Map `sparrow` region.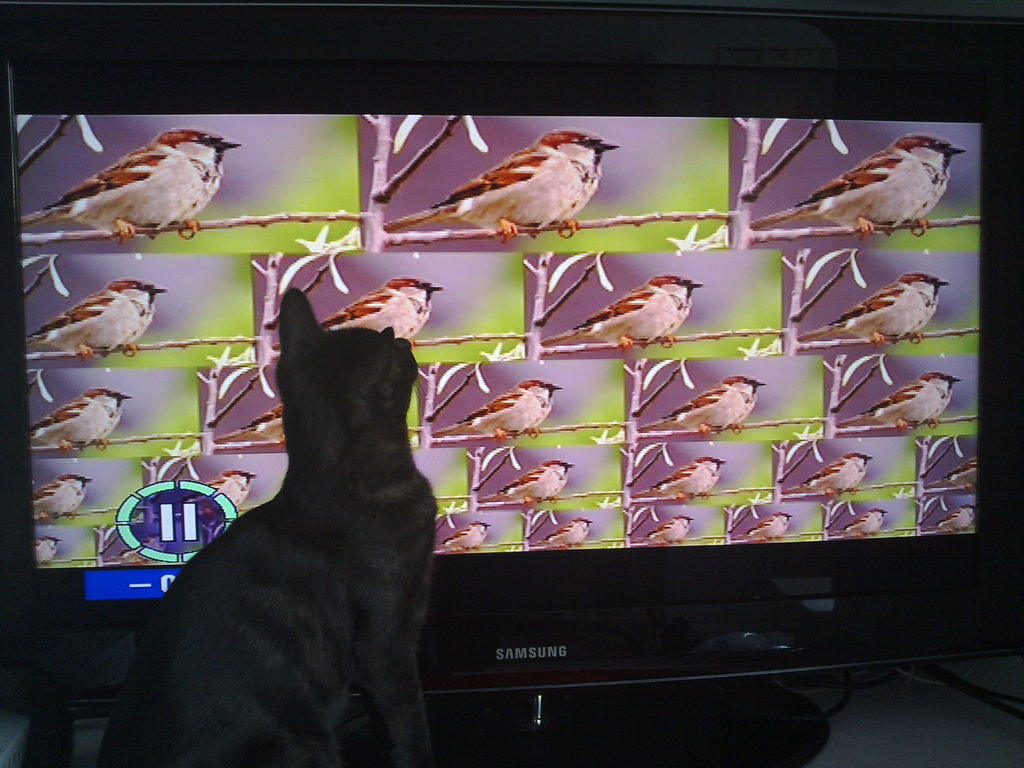
Mapped to bbox=(35, 538, 61, 568).
